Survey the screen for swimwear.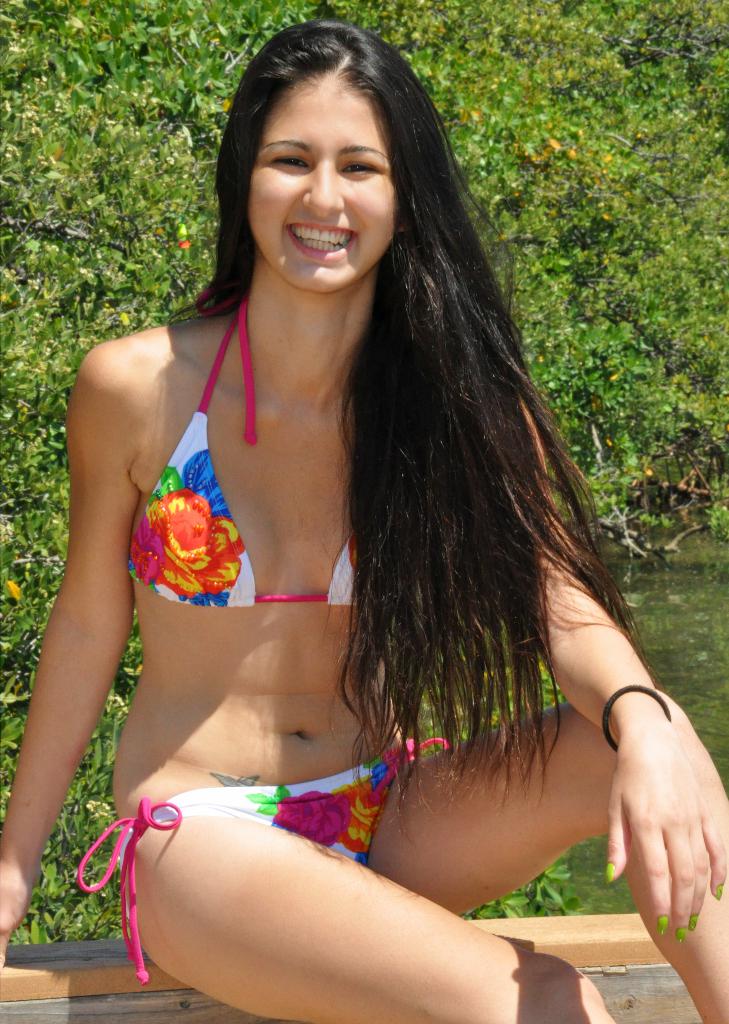
Survey found: [73, 728, 449, 979].
